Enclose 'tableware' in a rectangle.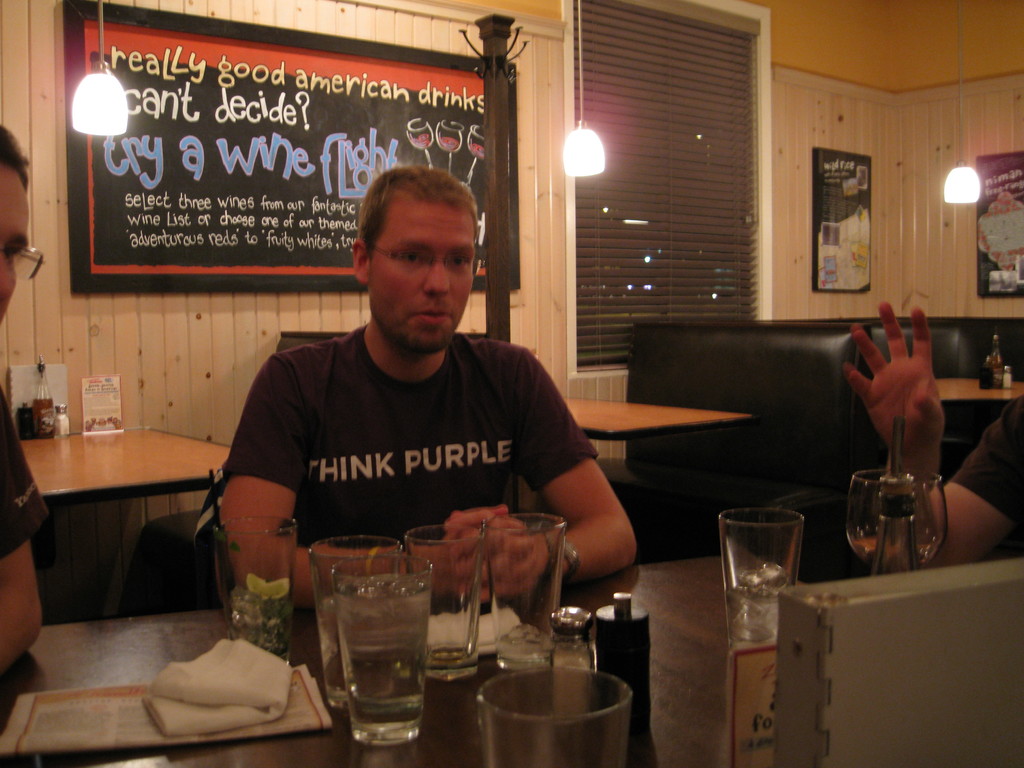
region(216, 515, 300, 666).
